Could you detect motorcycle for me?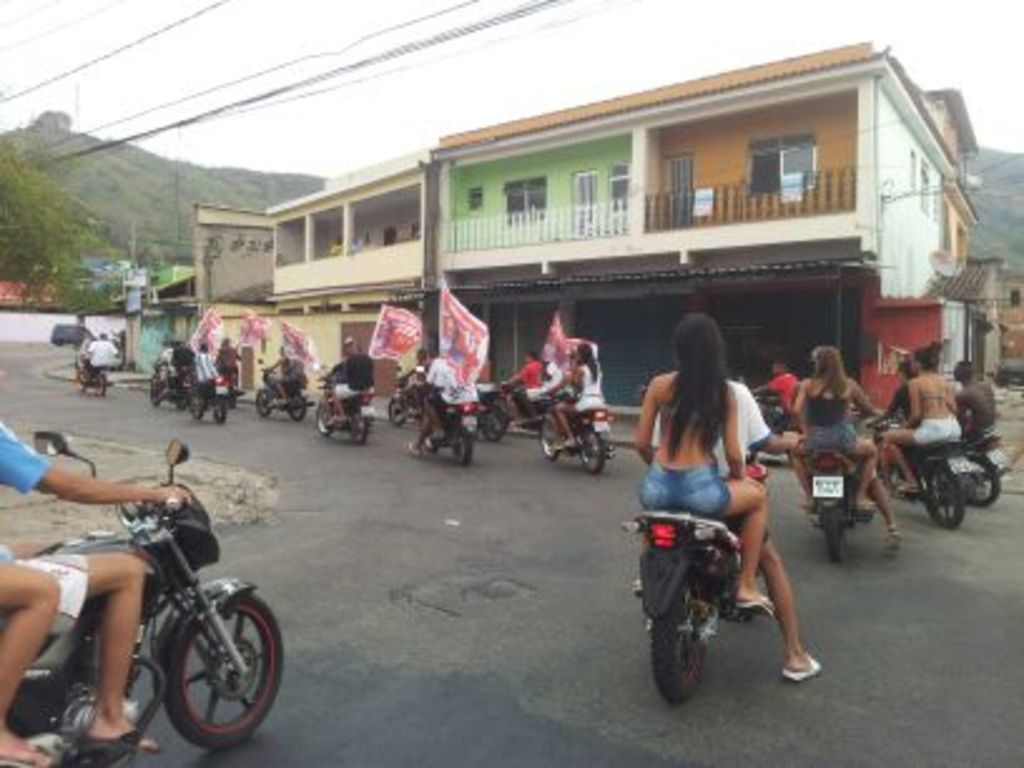
Detection result: x1=78, y1=351, x2=113, y2=397.
